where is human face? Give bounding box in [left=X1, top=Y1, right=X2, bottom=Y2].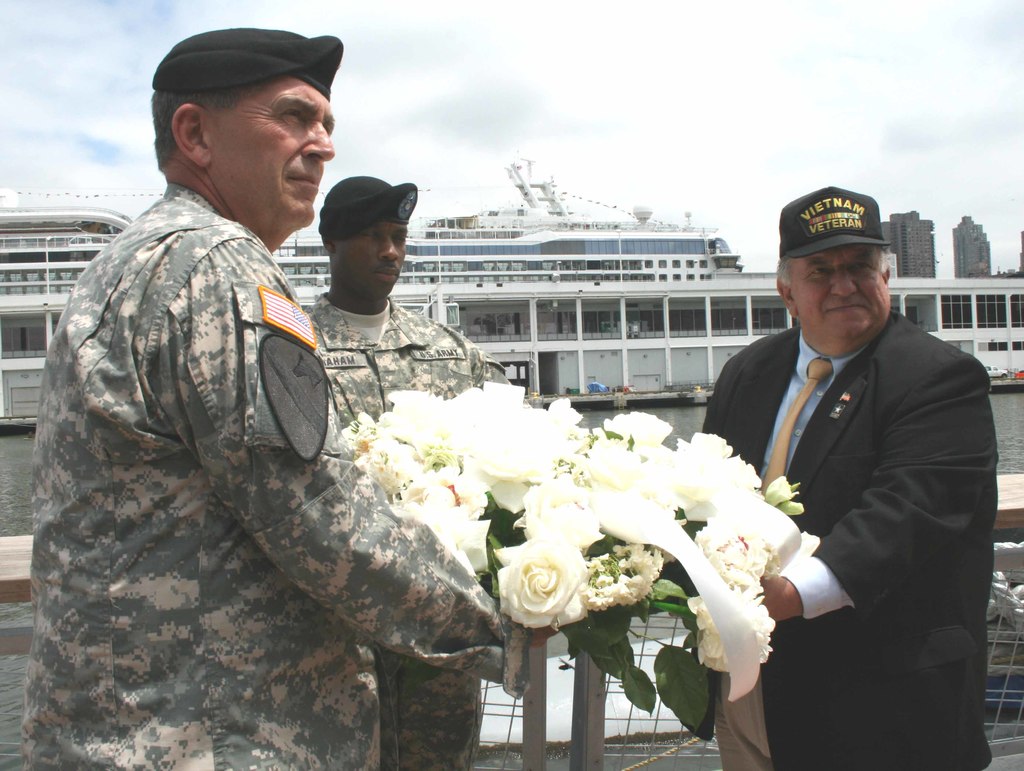
[left=337, top=220, right=411, bottom=293].
